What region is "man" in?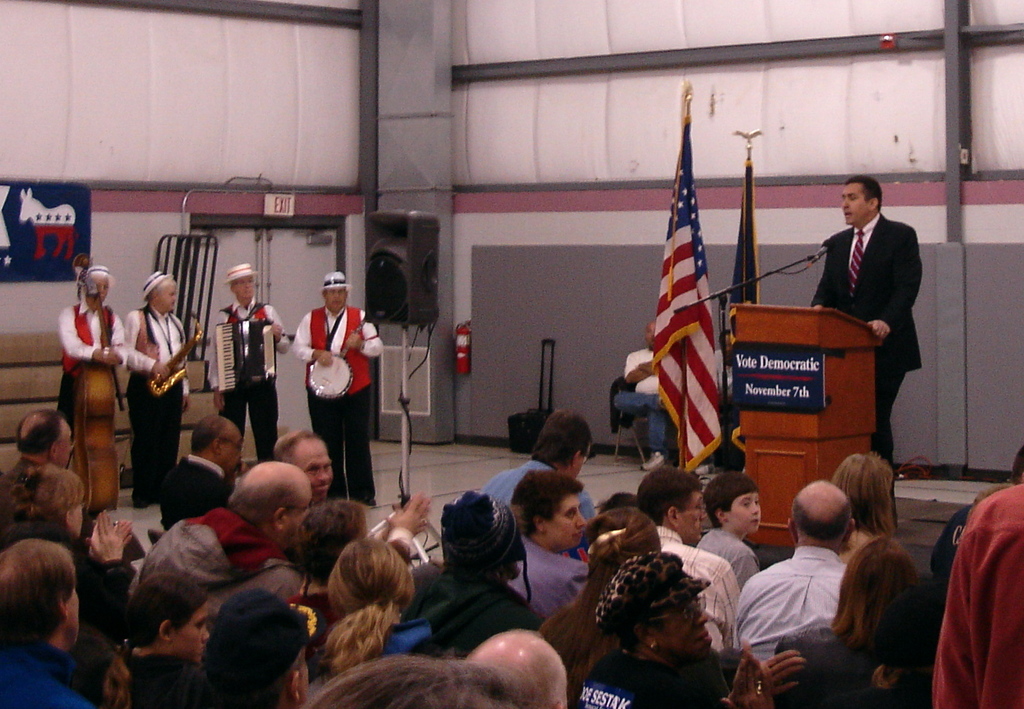
bbox=(612, 322, 677, 470).
